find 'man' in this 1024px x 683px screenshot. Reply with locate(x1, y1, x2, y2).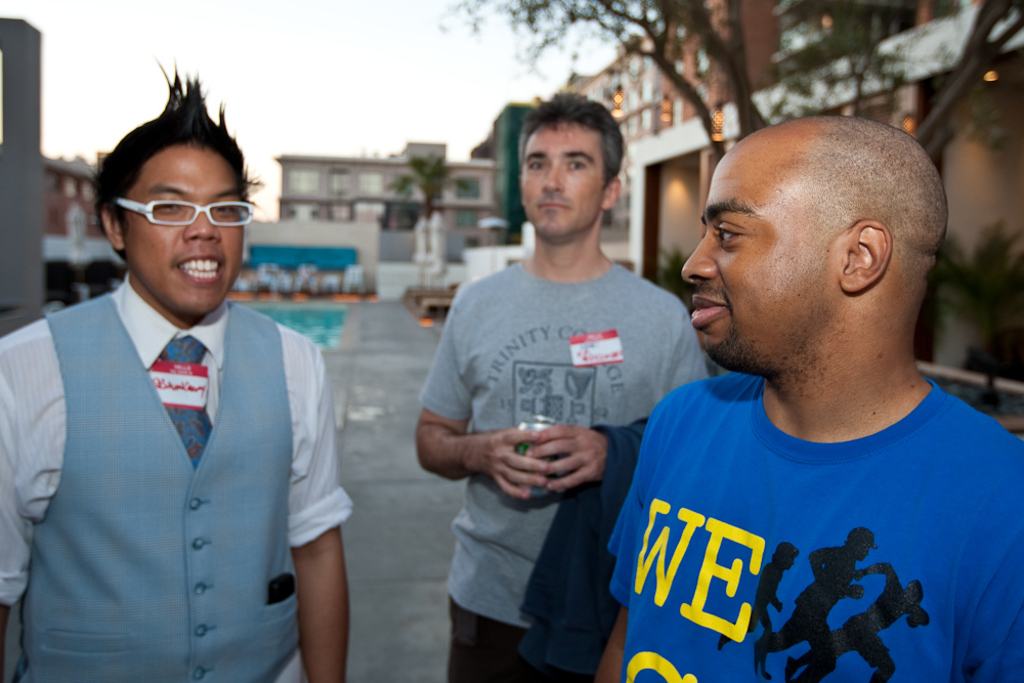
locate(0, 58, 354, 682).
